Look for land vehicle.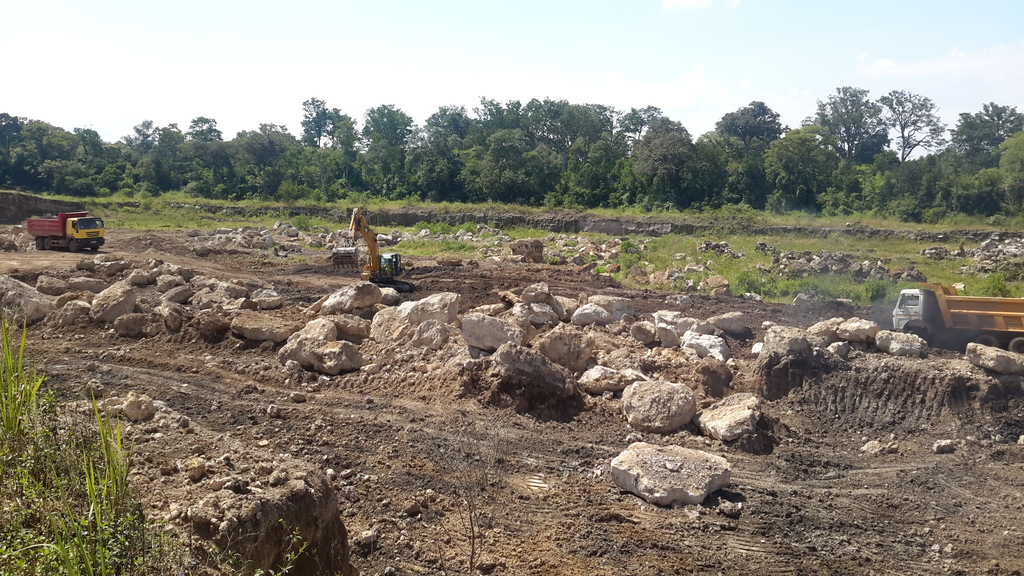
Found: locate(328, 200, 404, 287).
